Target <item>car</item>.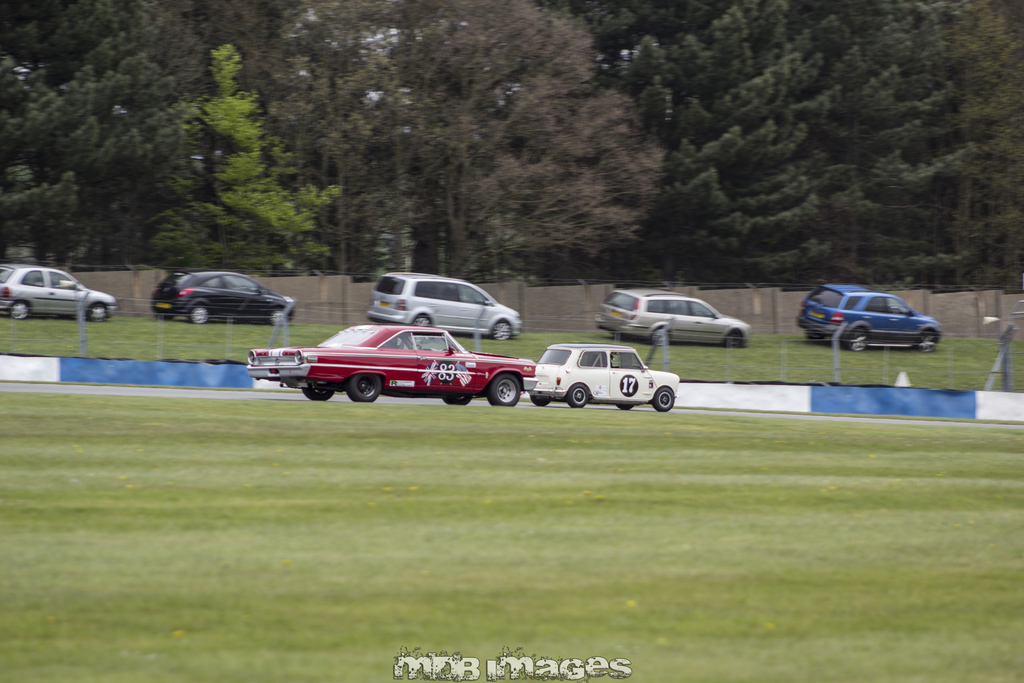
Target region: Rect(0, 261, 119, 325).
